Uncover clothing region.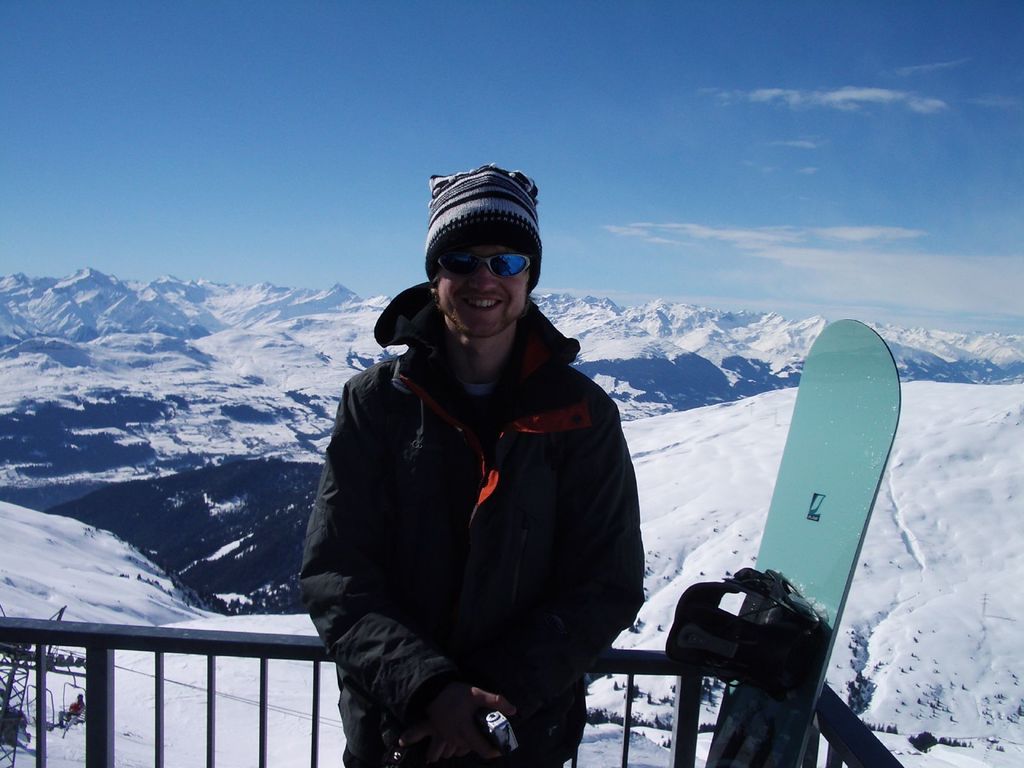
Uncovered: Rect(305, 256, 654, 753).
